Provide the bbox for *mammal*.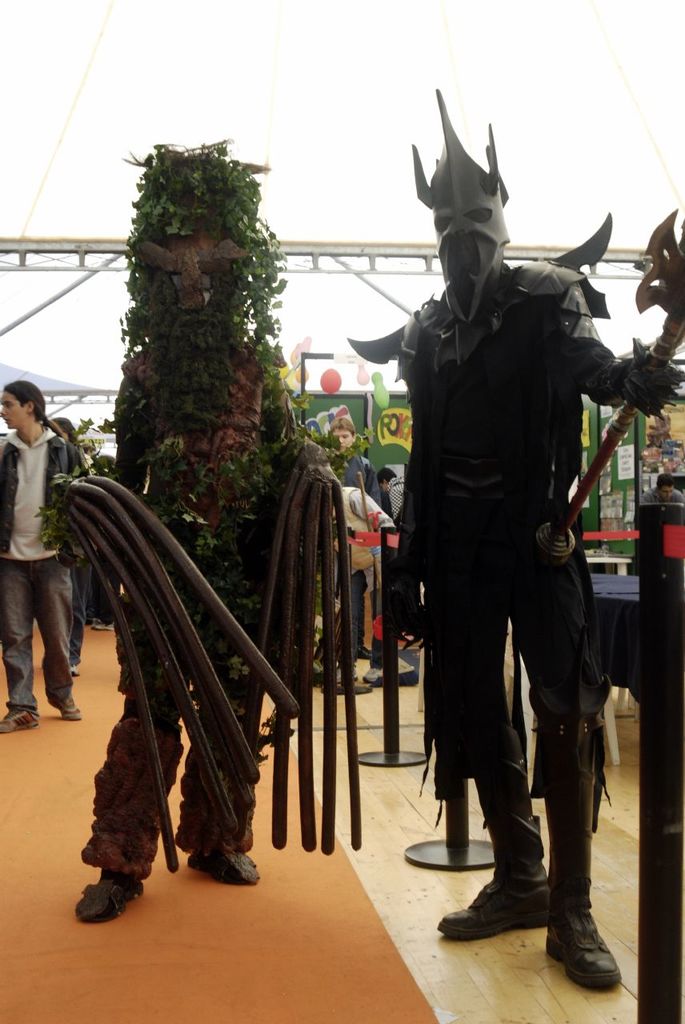
(x1=50, y1=414, x2=89, y2=474).
